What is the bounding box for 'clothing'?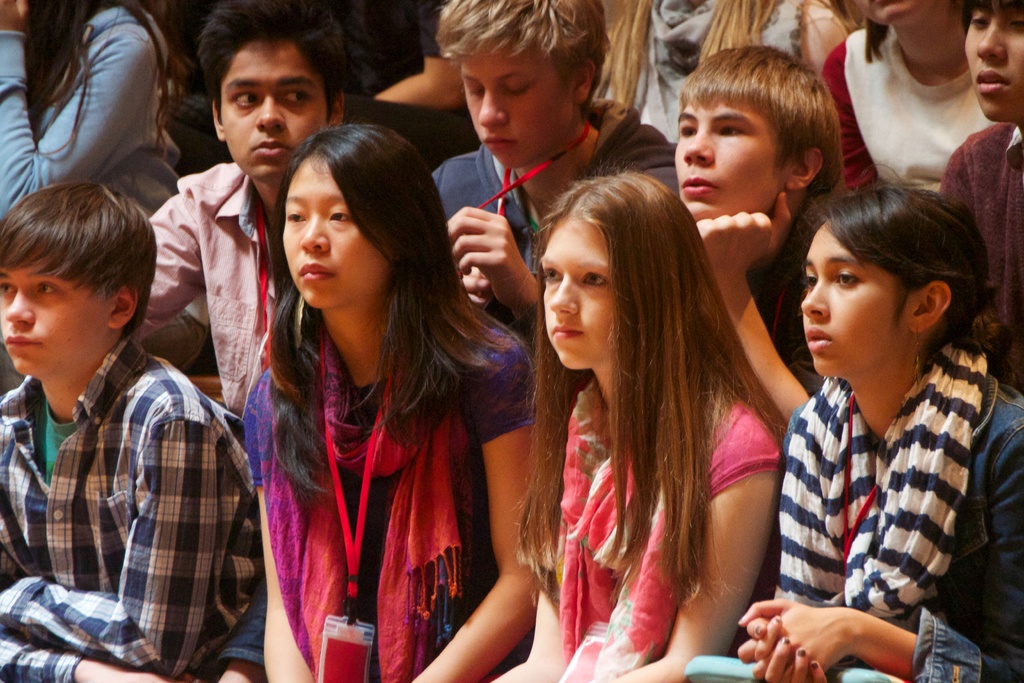
(x1=830, y1=29, x2=1000, y2=189).
